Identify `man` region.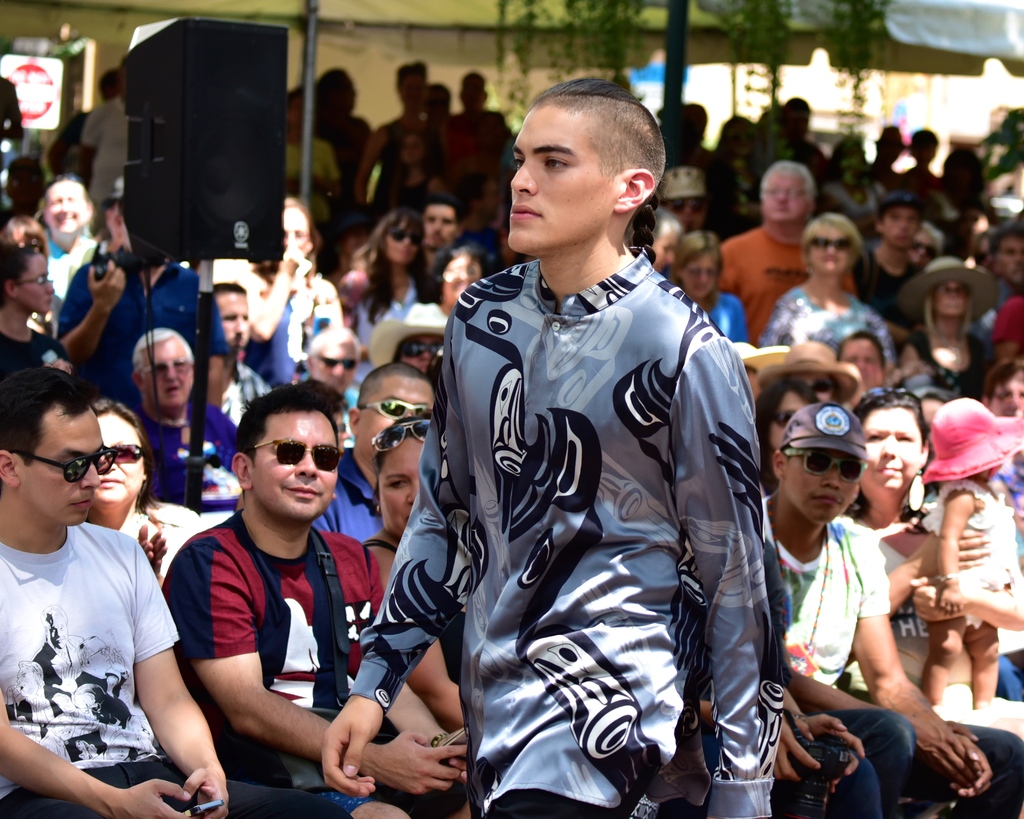
Region: locate(757, 407, 1023, 815).
